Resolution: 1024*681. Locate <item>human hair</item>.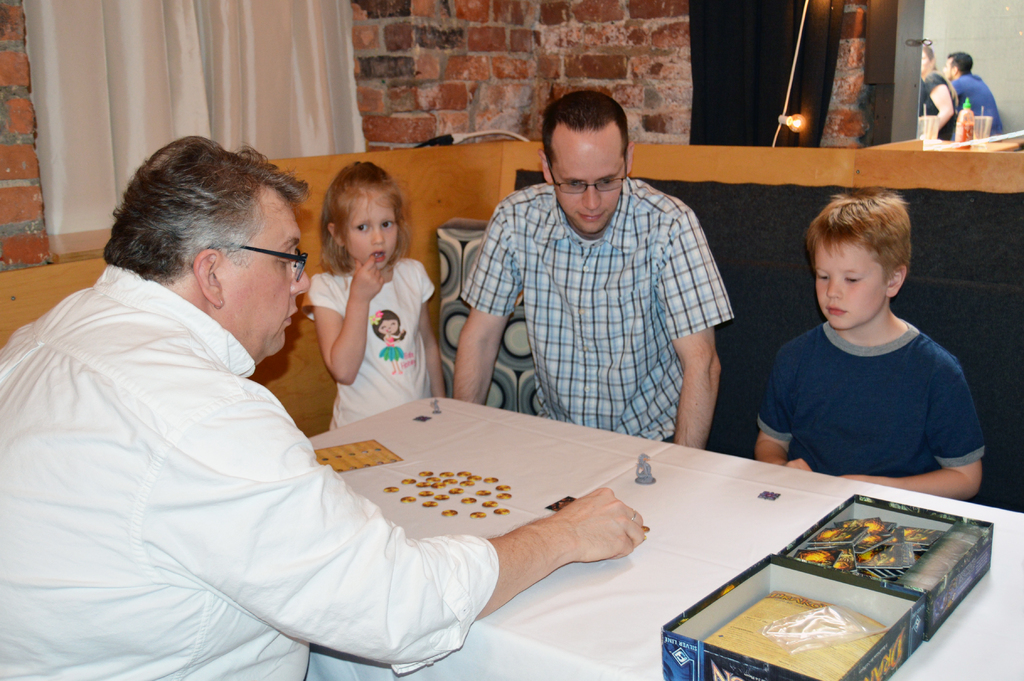
BBox(540, 90, 632, 165).
